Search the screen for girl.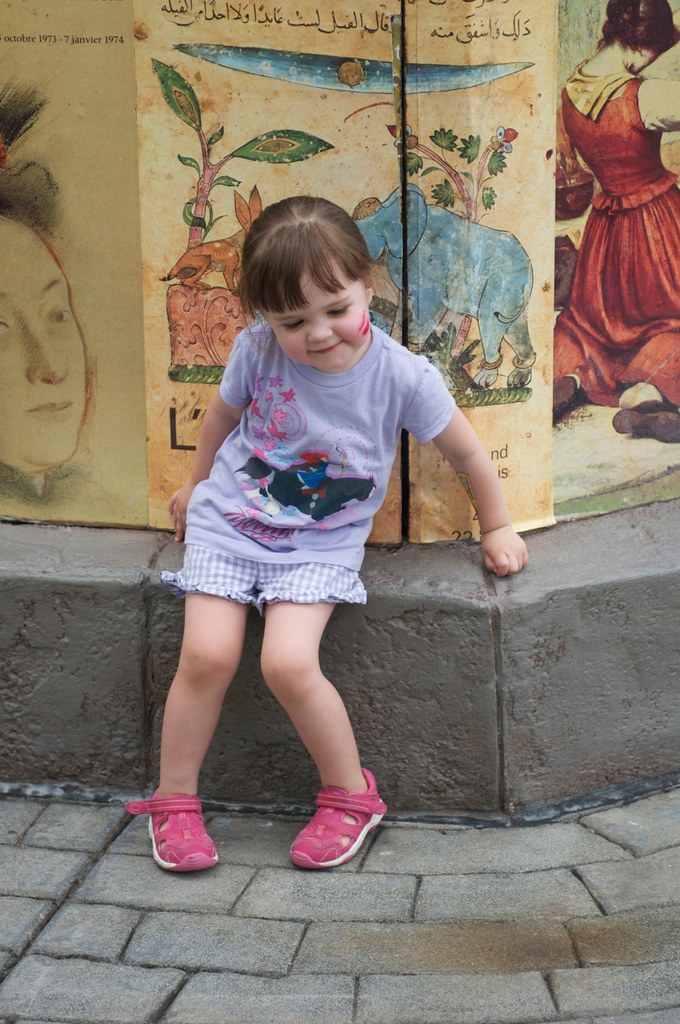
Found at (x1=125, y1=189, x2=532, y2=872).
